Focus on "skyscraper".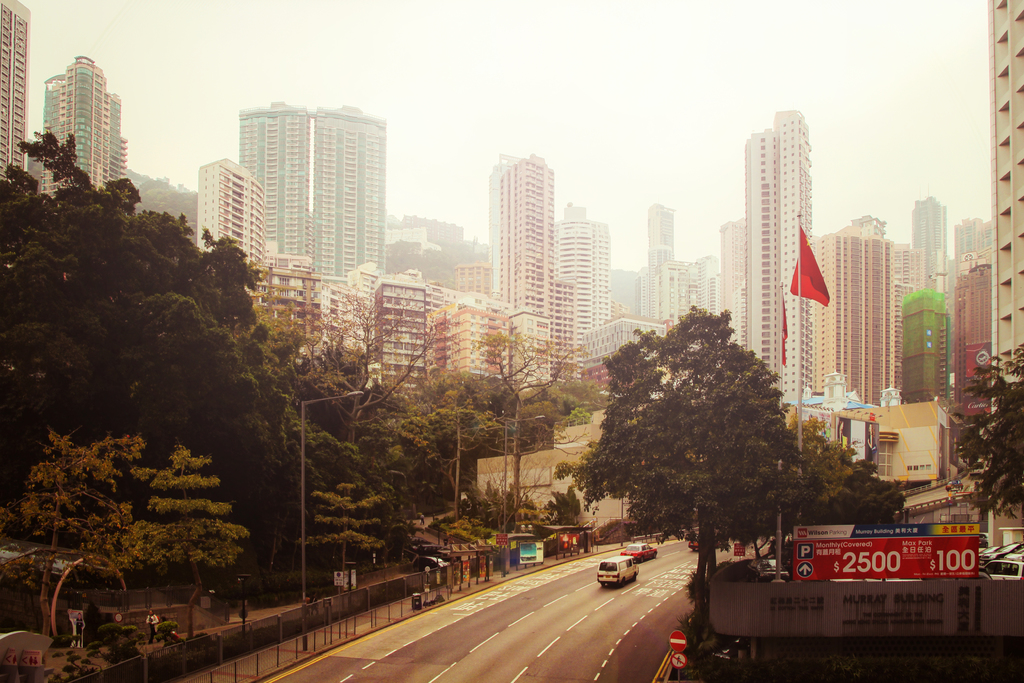
Focused at (220,90,328,261).
